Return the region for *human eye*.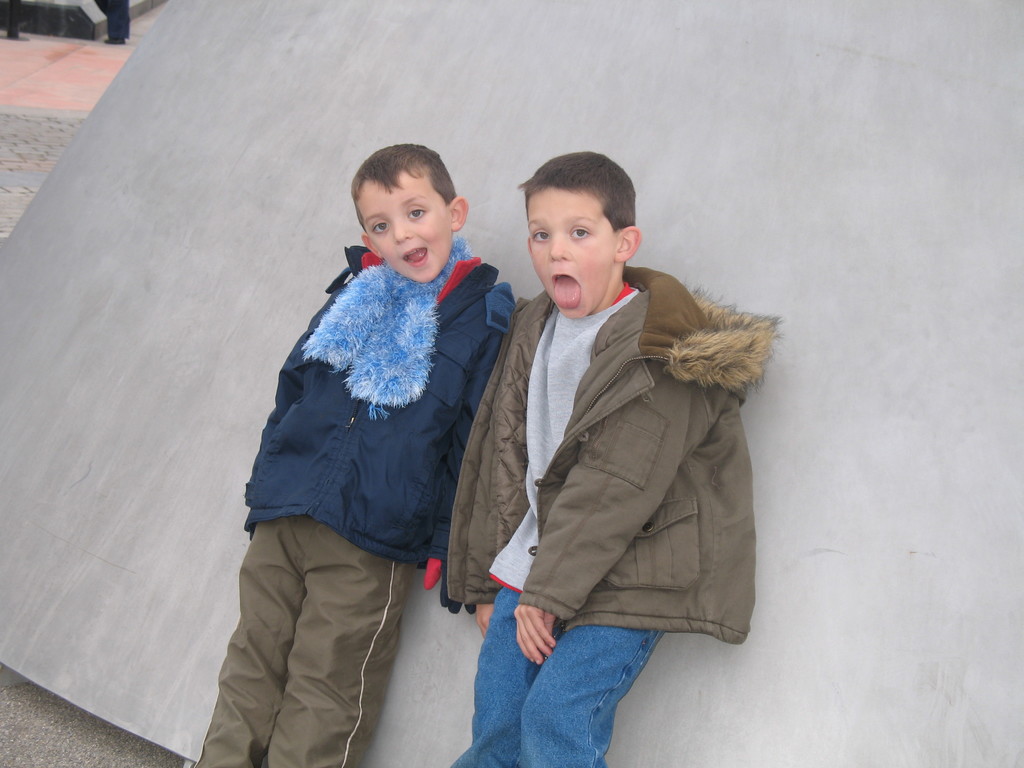
l=406, t=204, r=427, b=221.
